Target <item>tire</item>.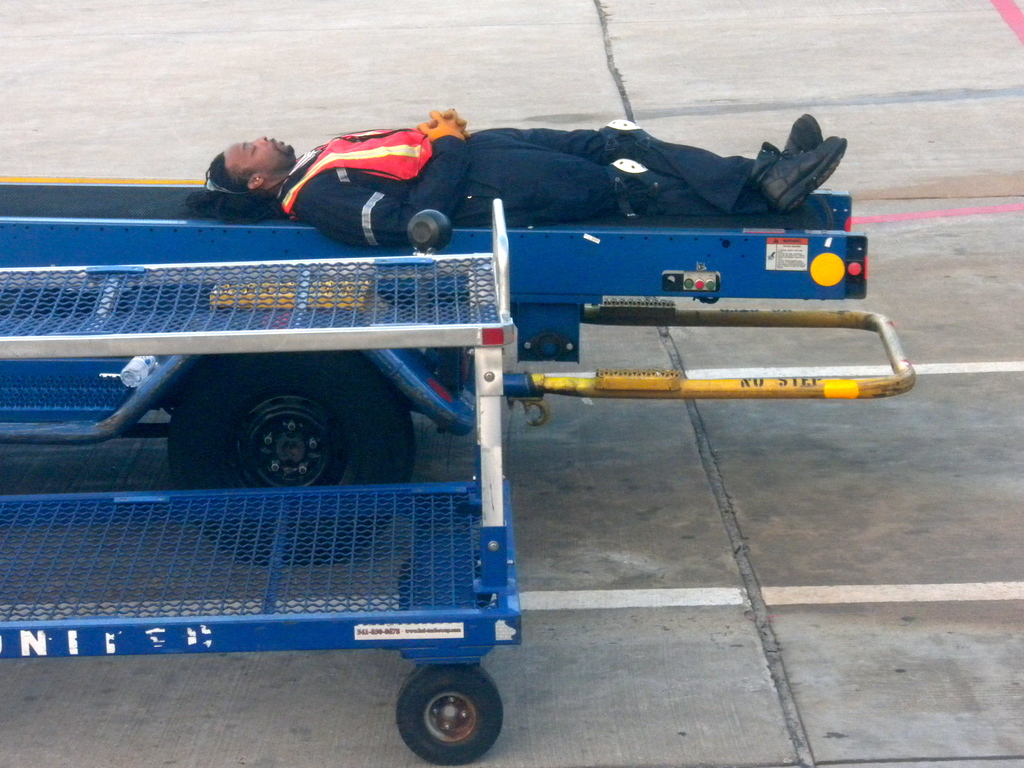
Target region: left=167, top=351, right=417, bottom=563.
